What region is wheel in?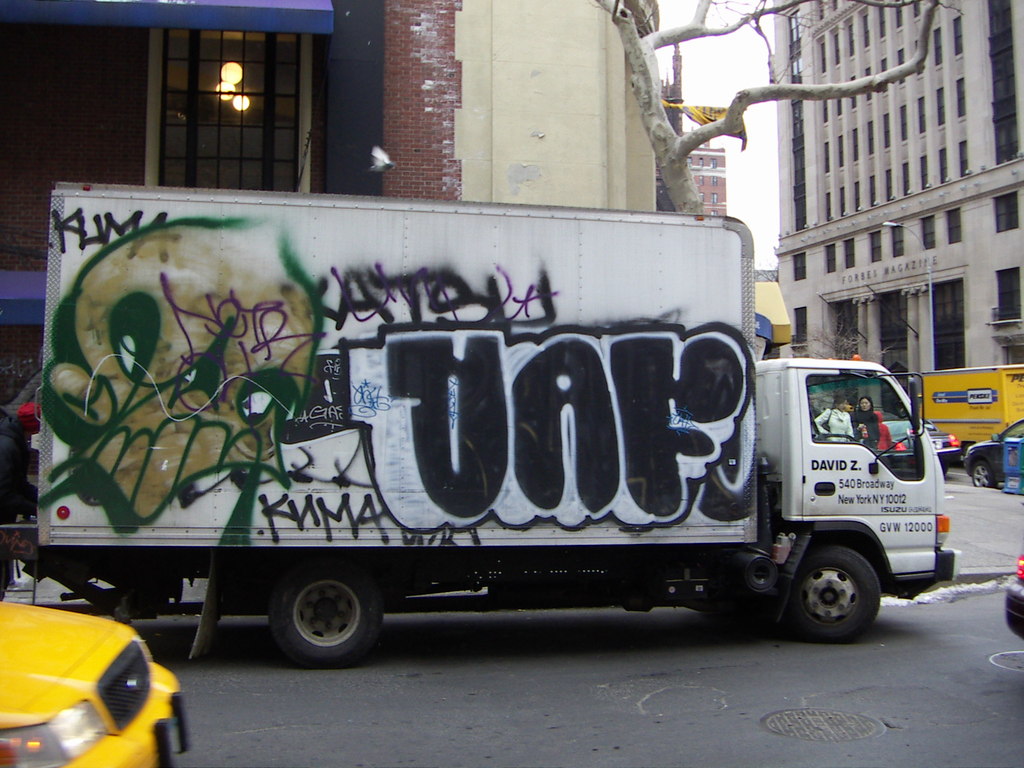
box=[264, 563, 390, 669].
